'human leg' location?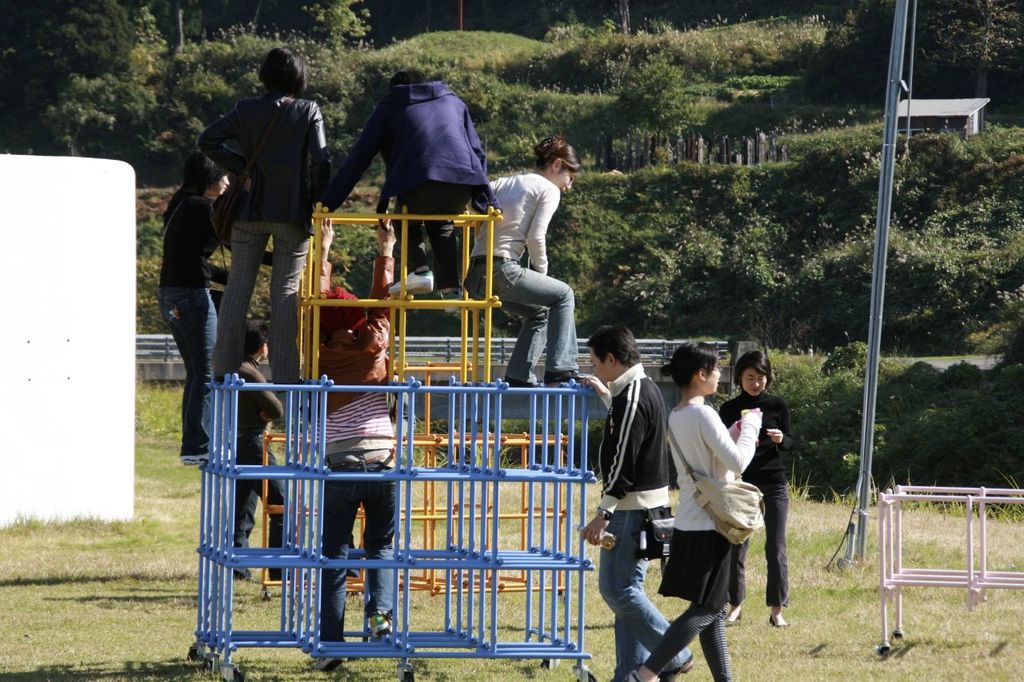
select_region(210, 199, 261, 379)
